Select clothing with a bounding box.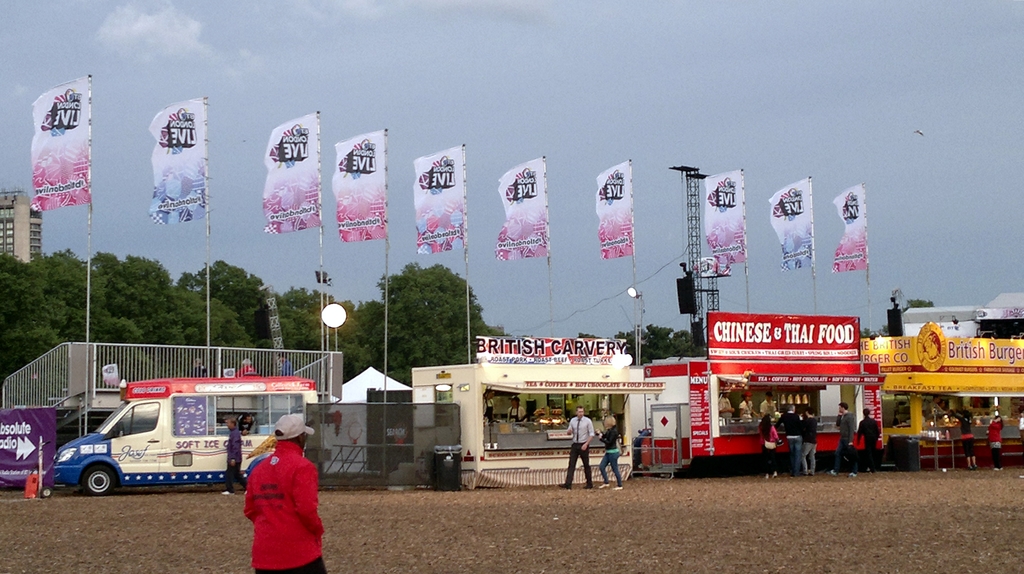
x1=739 y1=395 x2=757 y2=420.
